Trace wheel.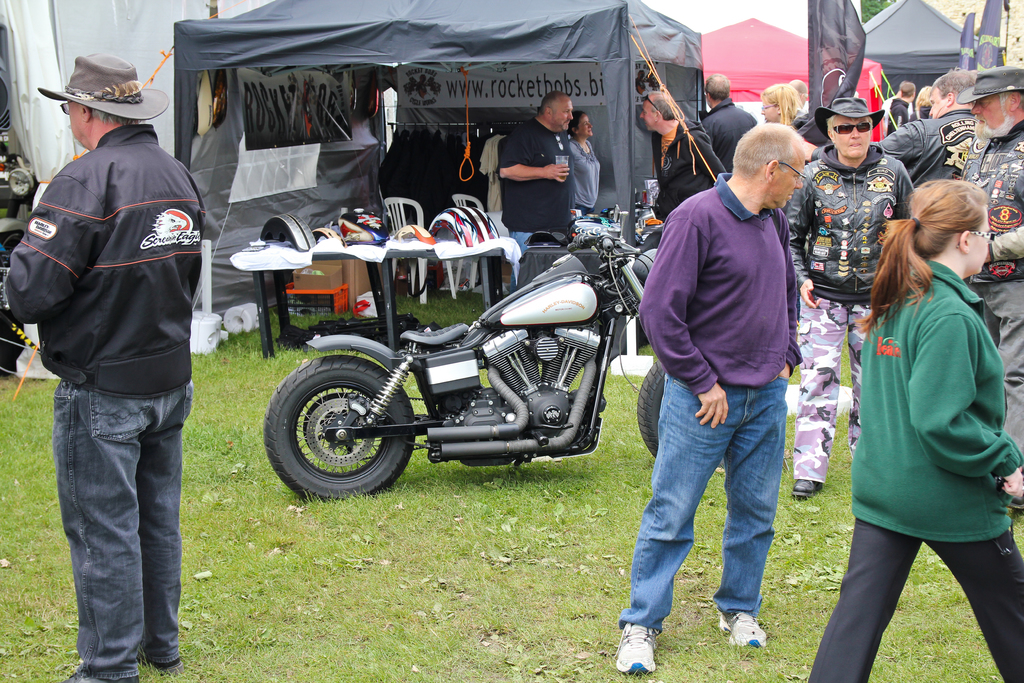
Traced to {"left": 256, "top": 357, "right": 424, "bottom": 502}.
